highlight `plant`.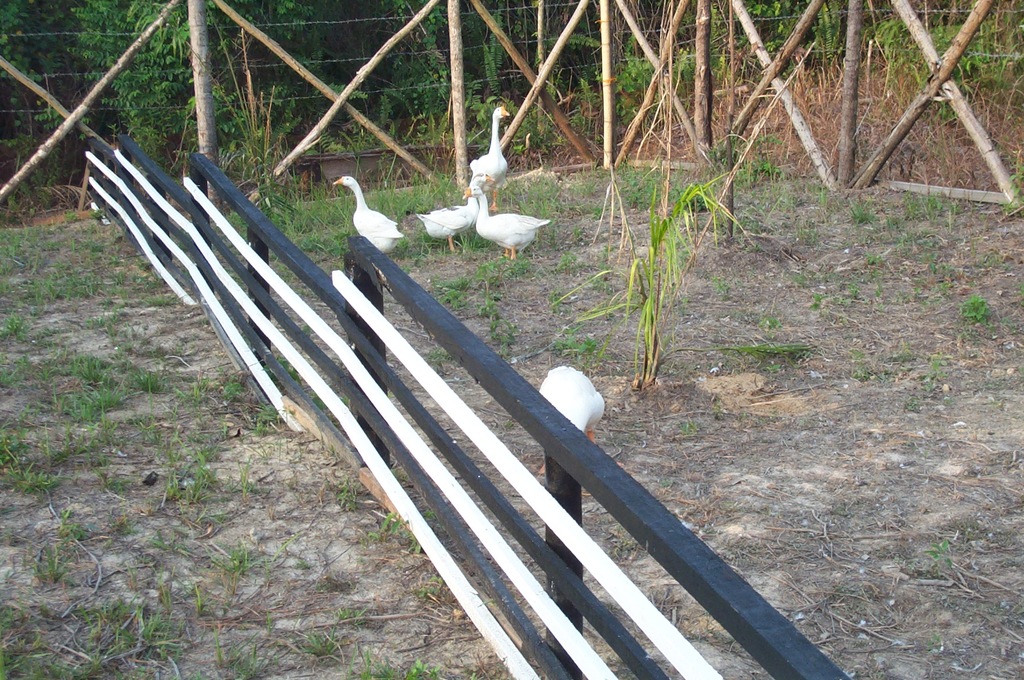
Highlighted region: (292, 627, 354, 662).
